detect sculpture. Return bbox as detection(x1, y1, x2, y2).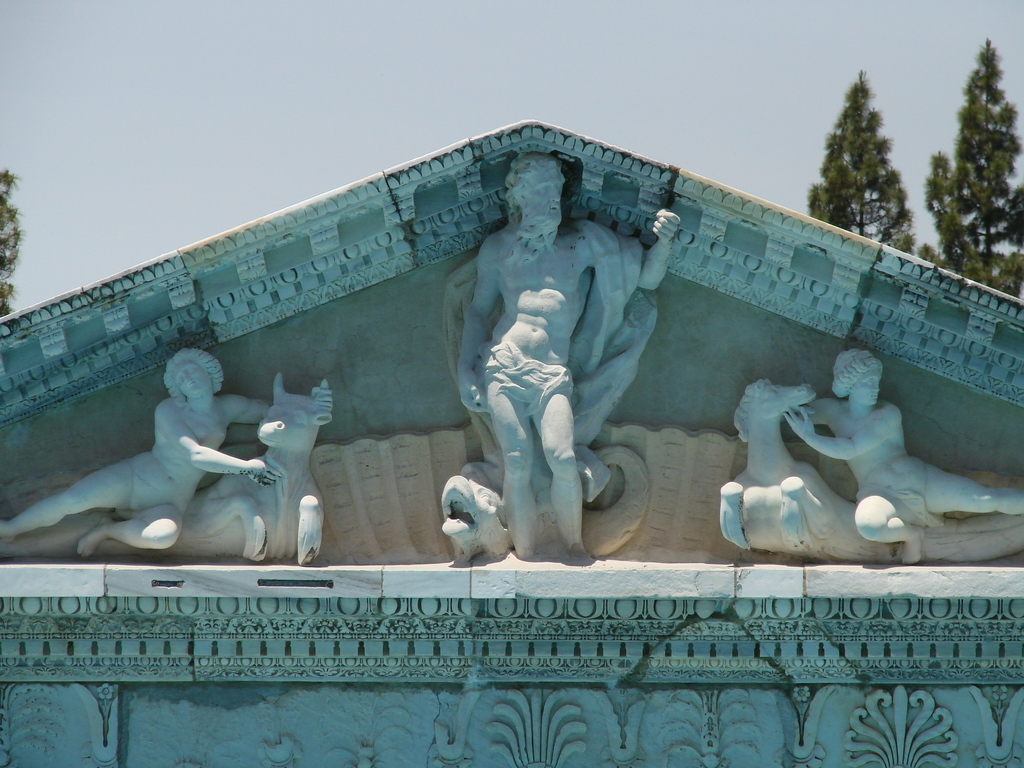
detection(711, 364, 1023, 572).
